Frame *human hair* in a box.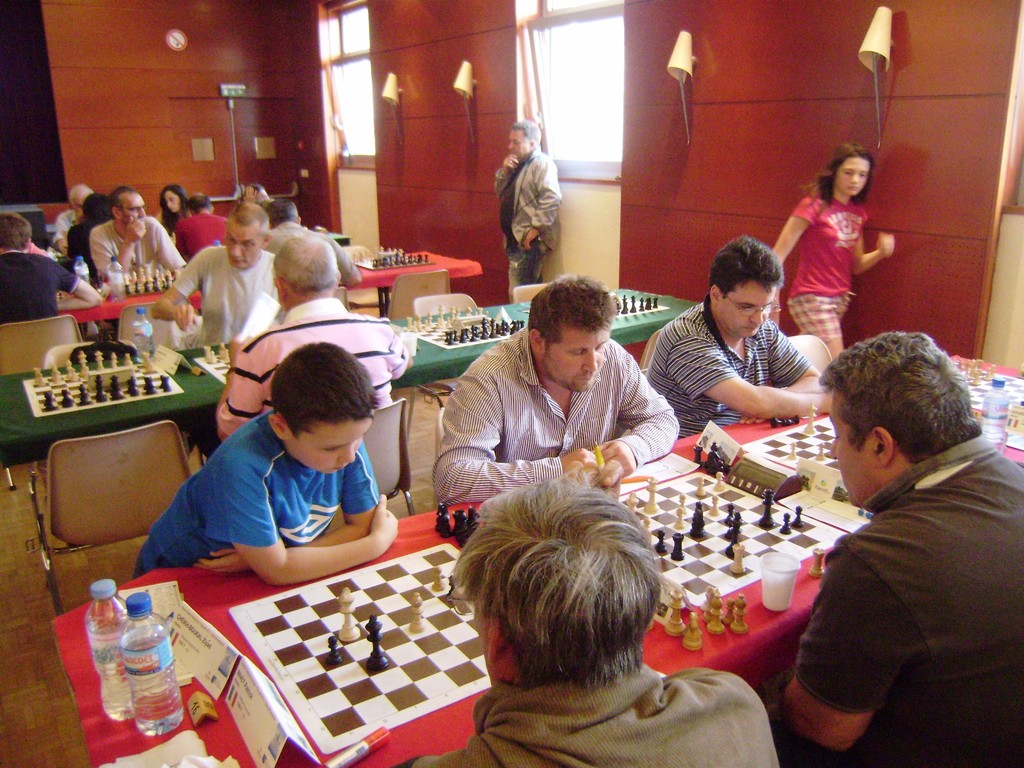
left=708, top=234, right=785, bottom=296.
